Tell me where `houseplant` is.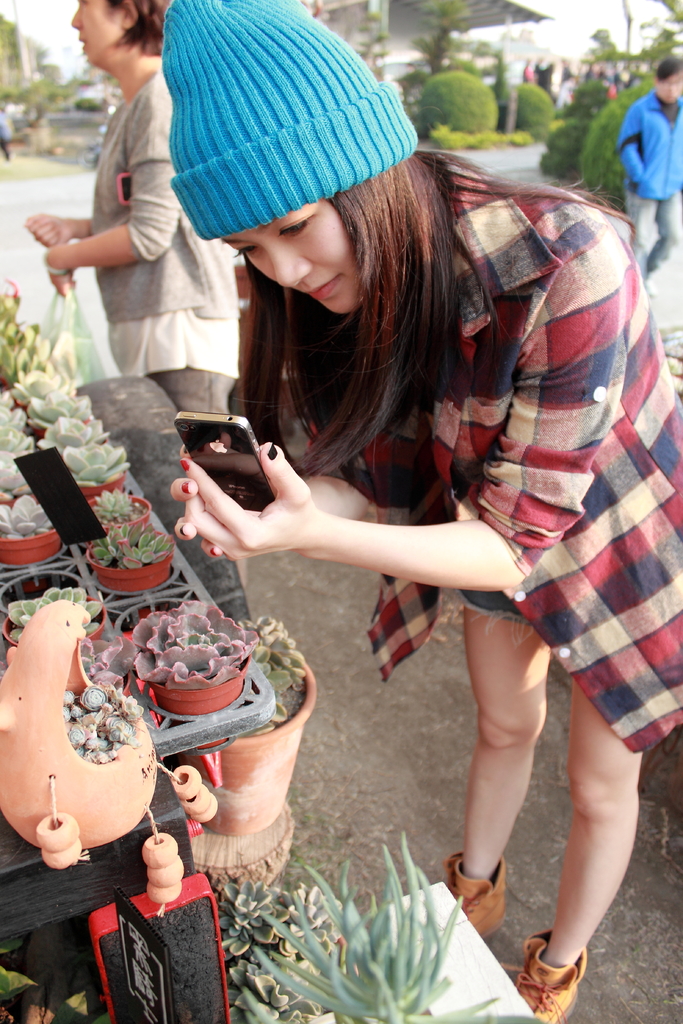
`houseplant` is at bbox(0, 582, 104, 684).
